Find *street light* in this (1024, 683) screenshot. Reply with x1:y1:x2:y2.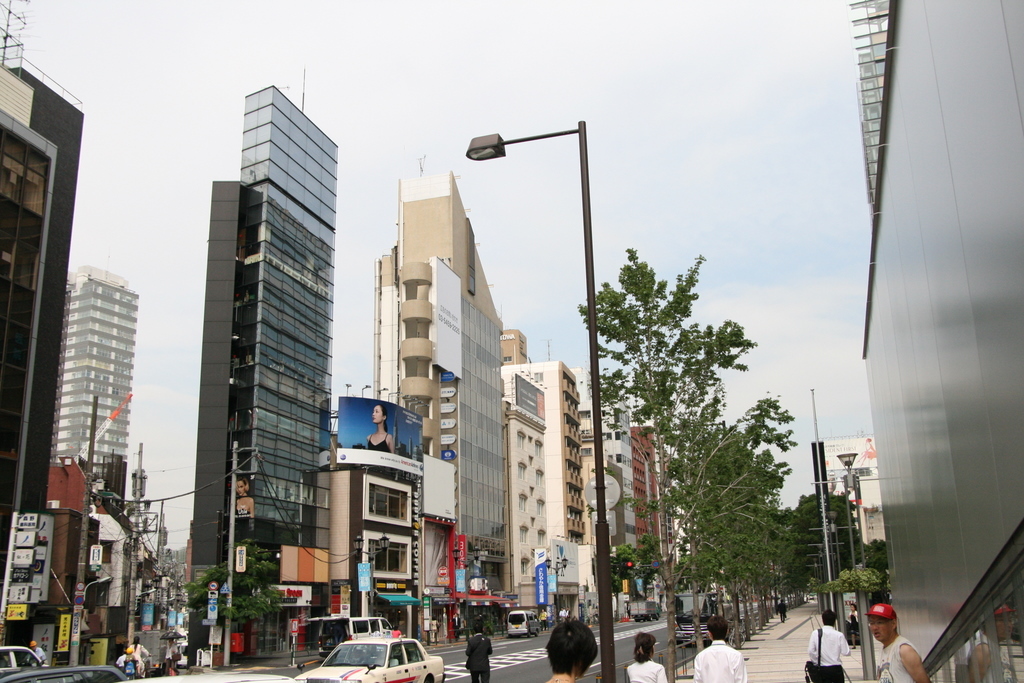
124:448:158:654.
